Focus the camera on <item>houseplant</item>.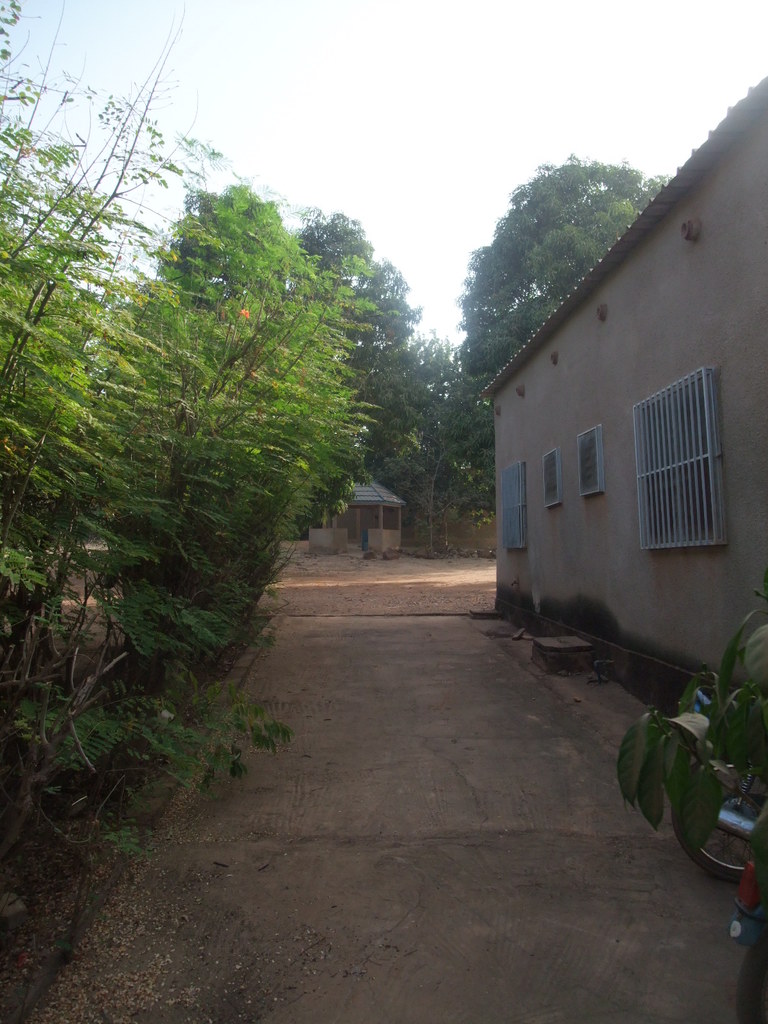
Focus region: l=614, t=666, r=767, b=884.
